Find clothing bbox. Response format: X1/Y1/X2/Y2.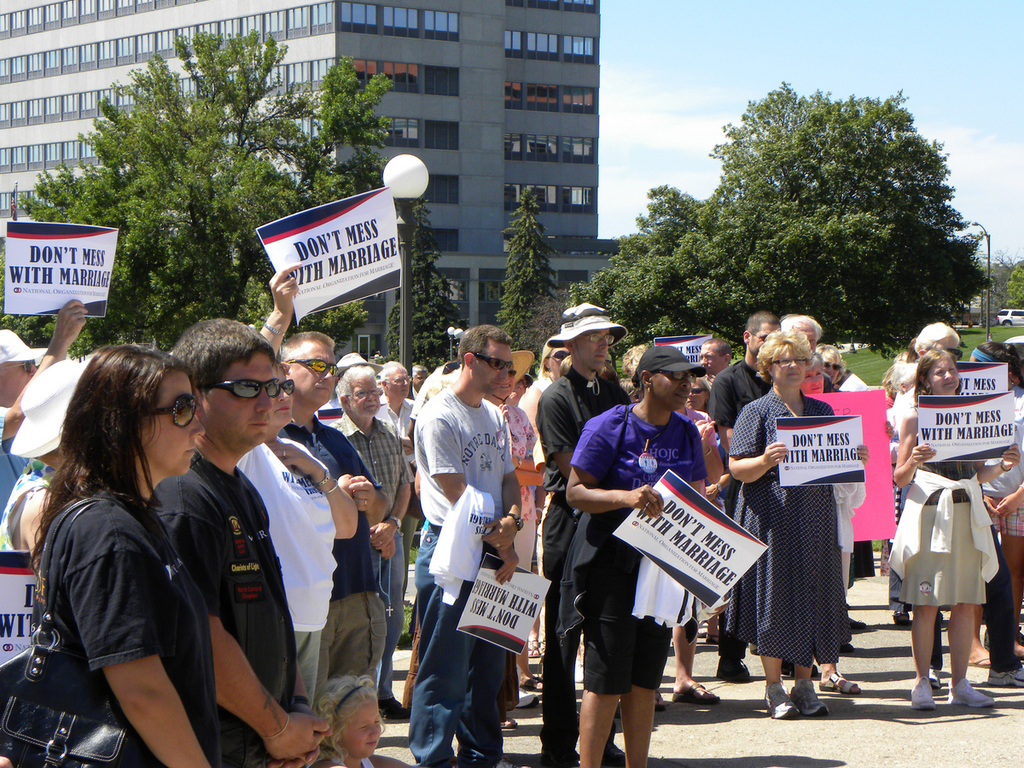
977/387/1023/533.
